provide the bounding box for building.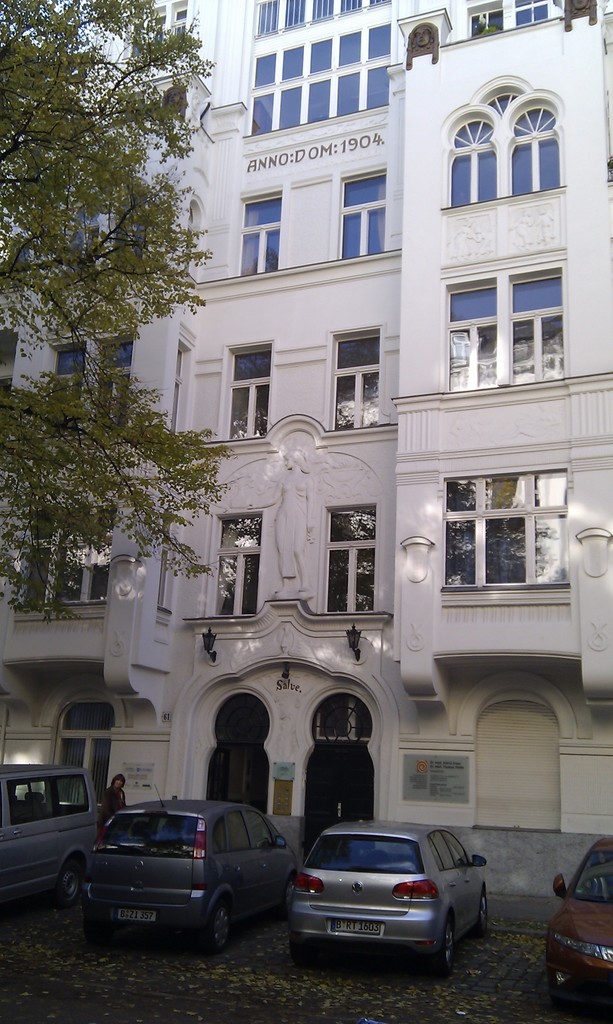
Rect(0, 0, 612, 841).
